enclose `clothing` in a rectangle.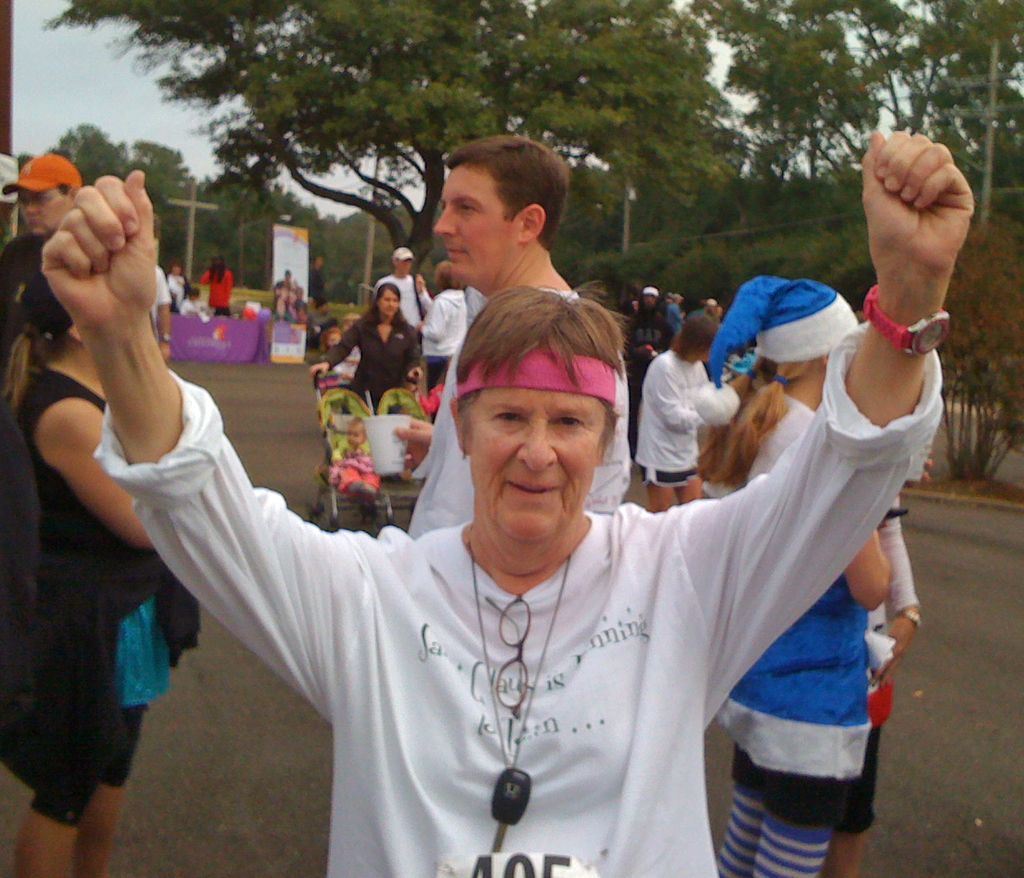
region(368, 270, 432, 339).
